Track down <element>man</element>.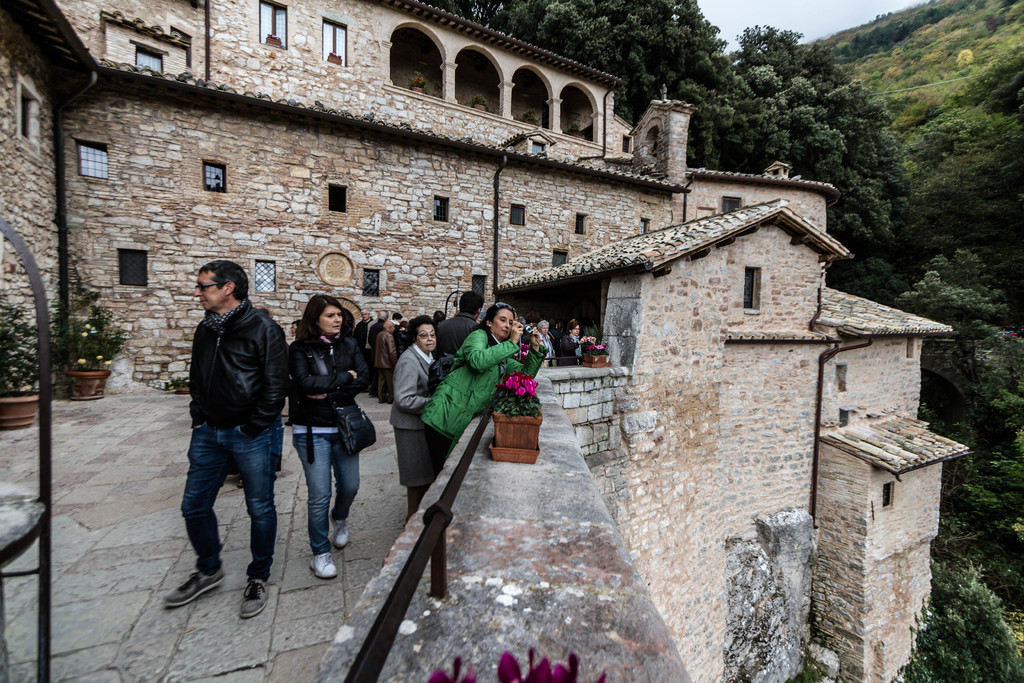
Tracked to {"left": 153, "top": 261, "right": 294, "bottom": 632}.
